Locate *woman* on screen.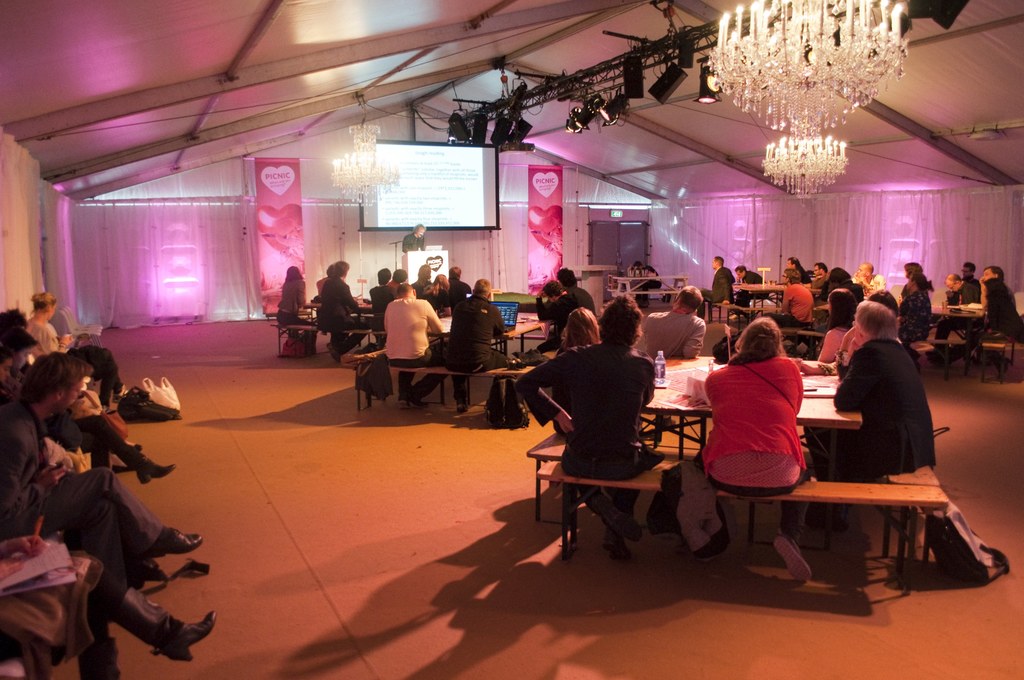
On screen at pyautogui.locateOnScreen(274, 266, 319, 353).
